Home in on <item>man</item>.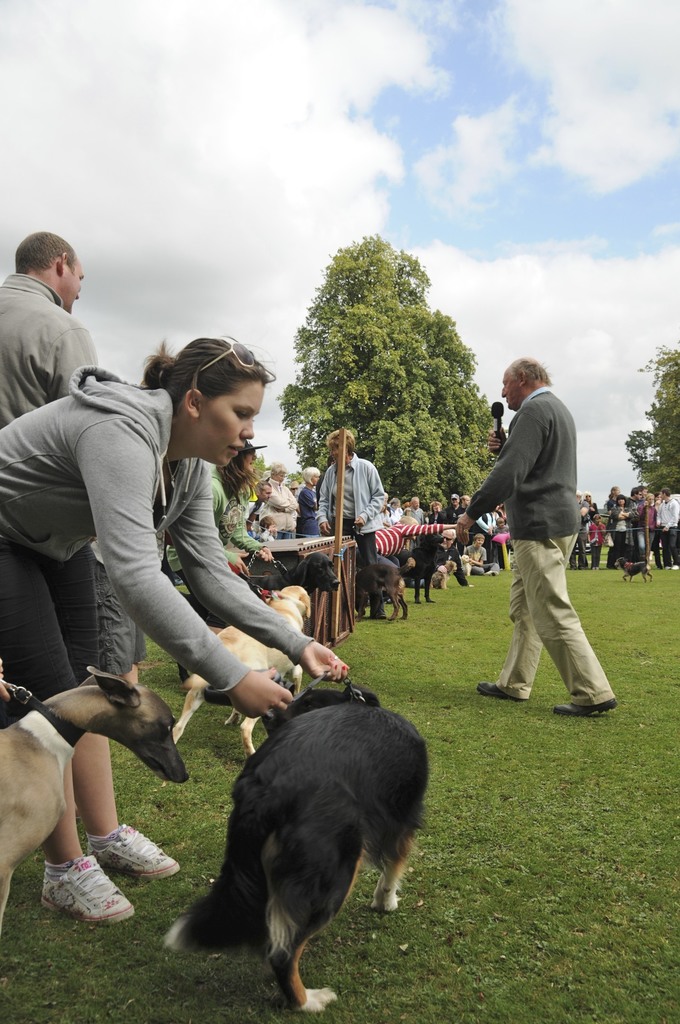
Homed in at bbox(0, 228, 149, 685).
